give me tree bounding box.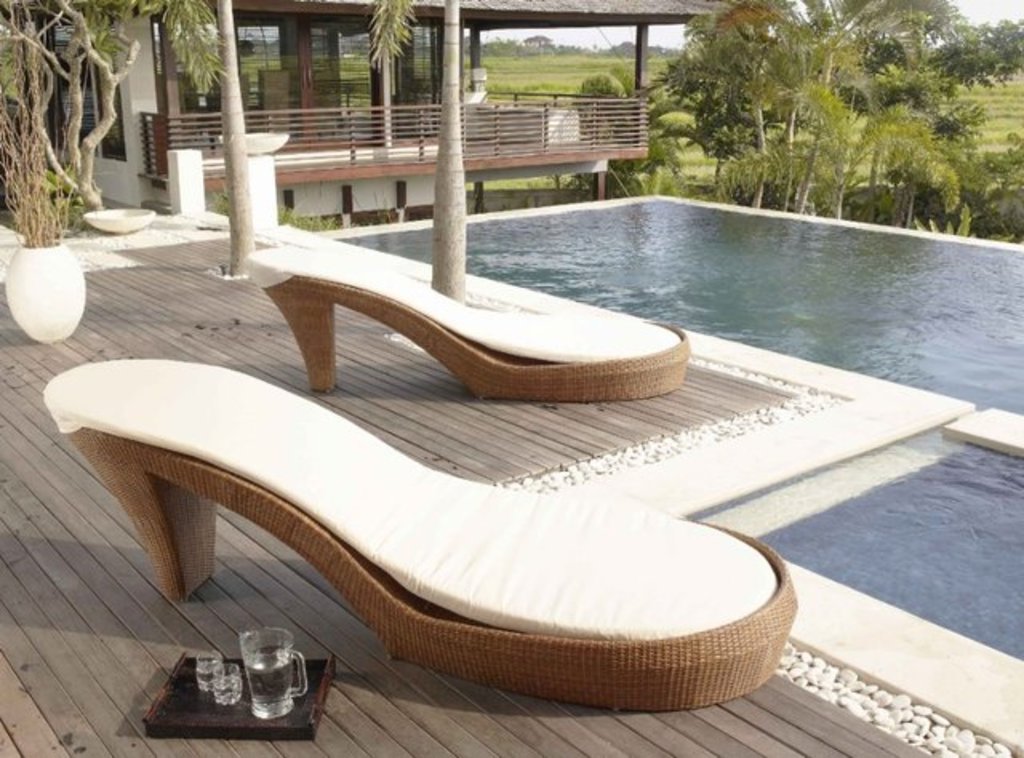
<box>0,0,134,235</box>.
